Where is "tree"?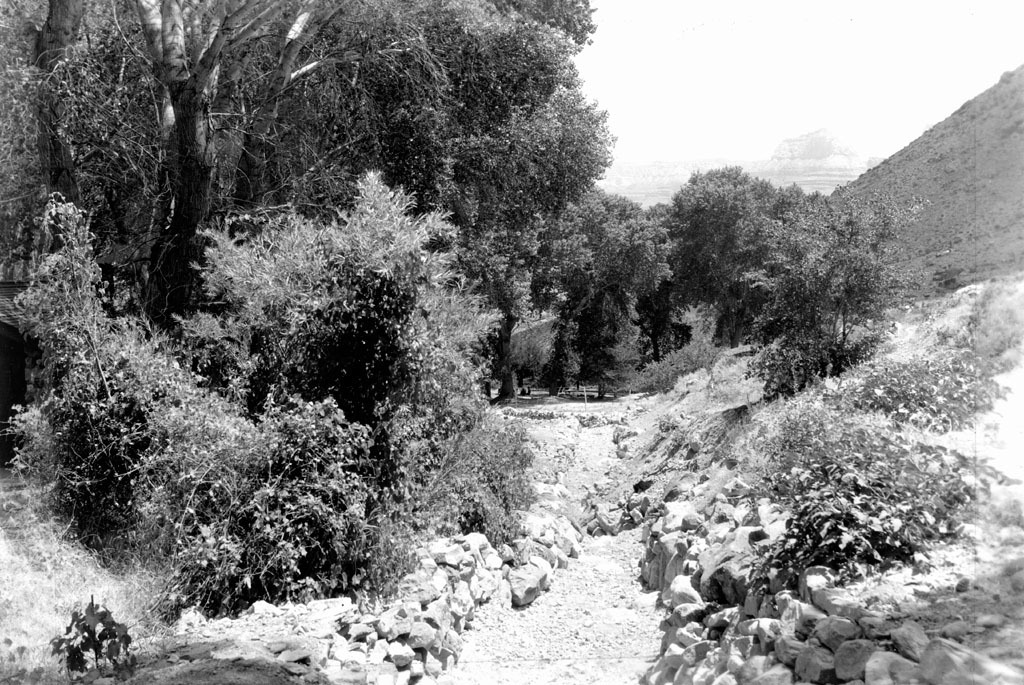
bbox(534, 180, 679, 399).
